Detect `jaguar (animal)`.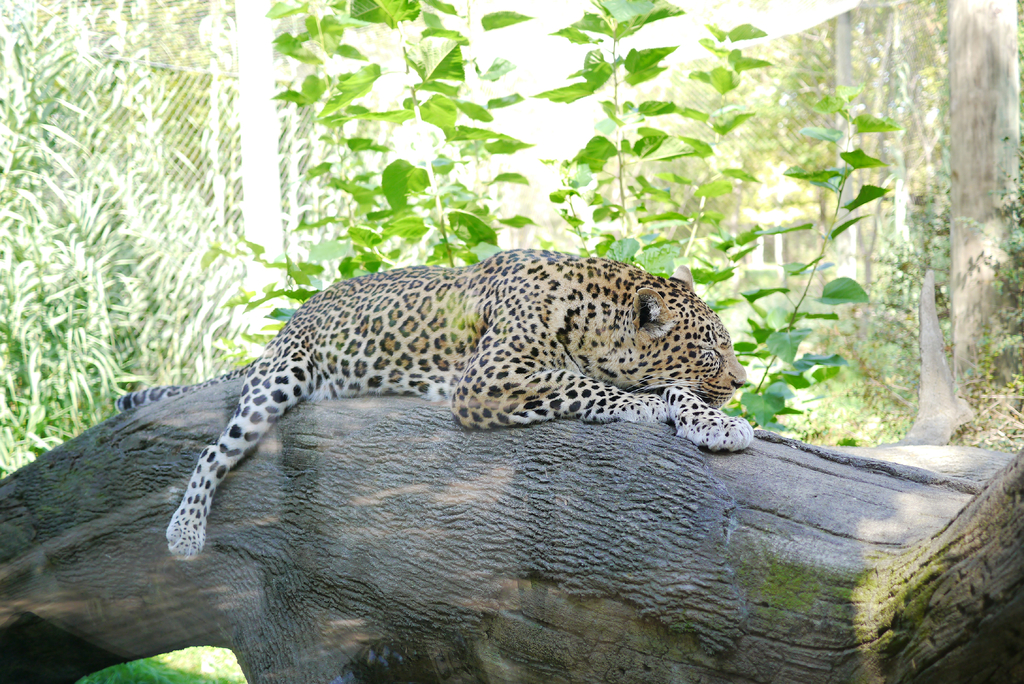
Detected at l=116, t=248, r=755, b=563.
